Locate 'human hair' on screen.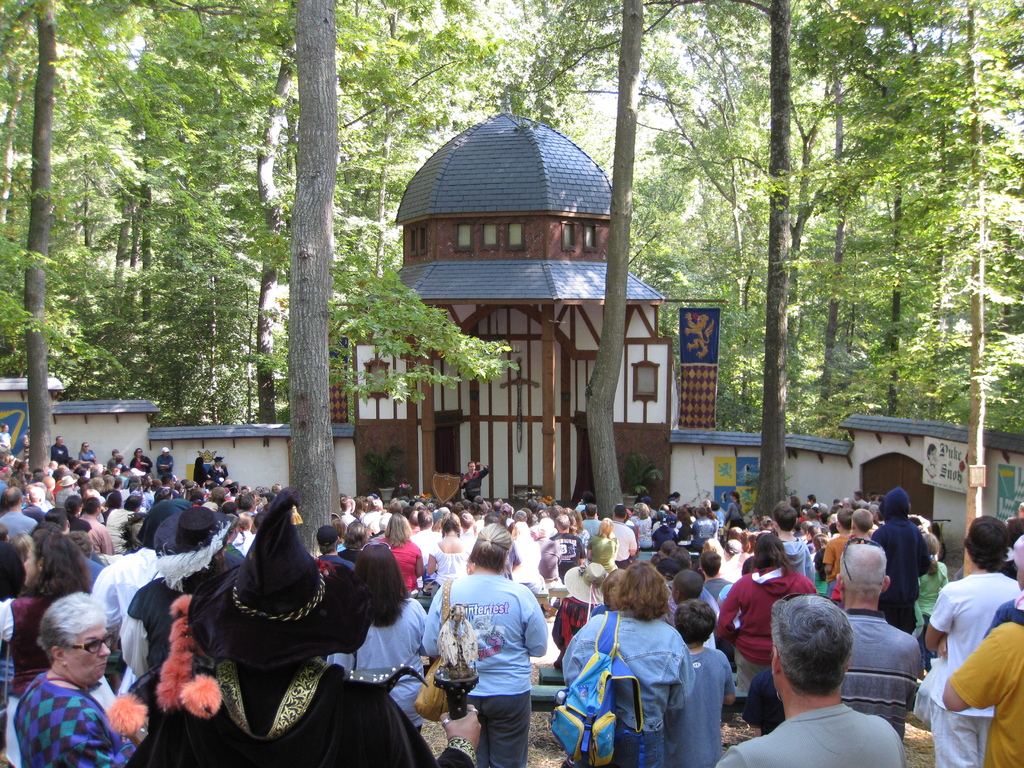
On screen at select_region(16, 527, 90, 609).
